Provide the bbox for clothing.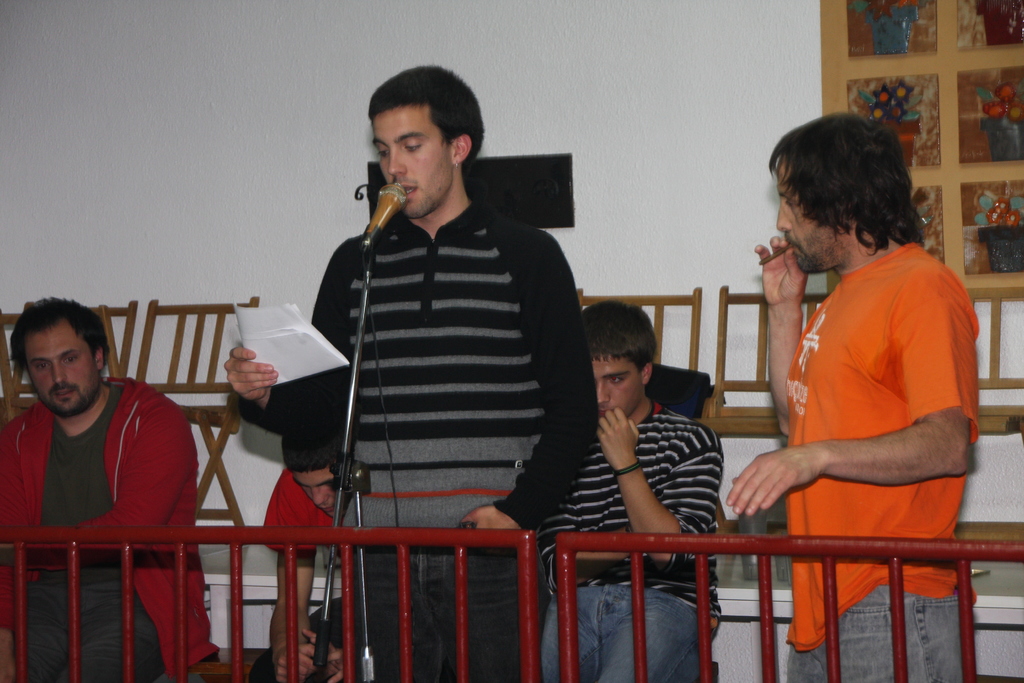
bbox(522, 404, 727, 682).
